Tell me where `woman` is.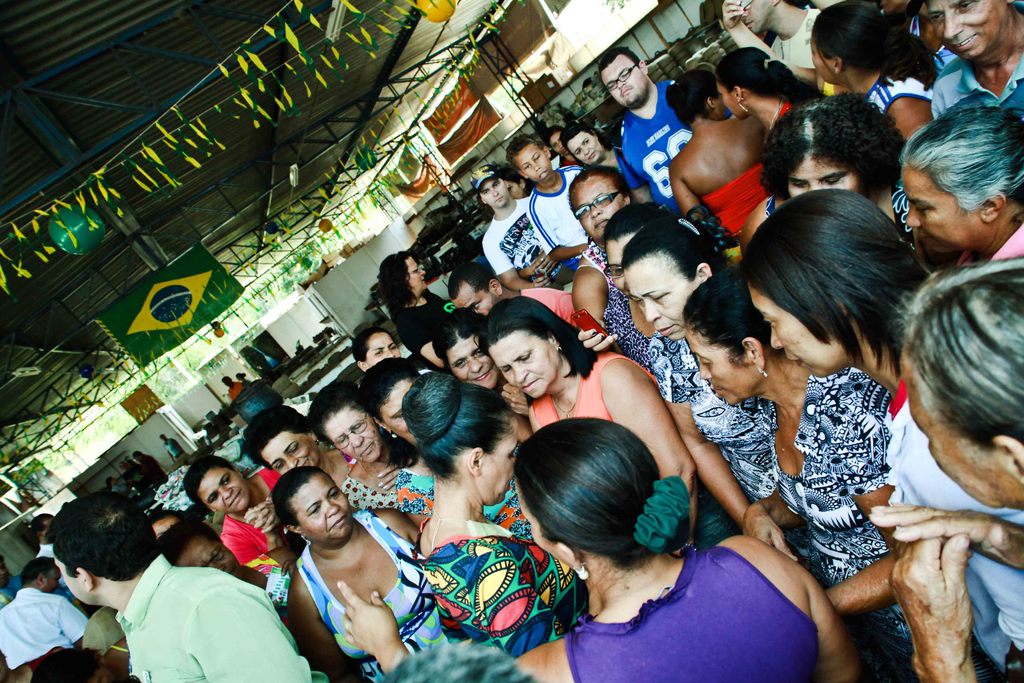
`woman` is at {"x1": 339, "y1": 420, "x2": 880, "y2": 682}.
